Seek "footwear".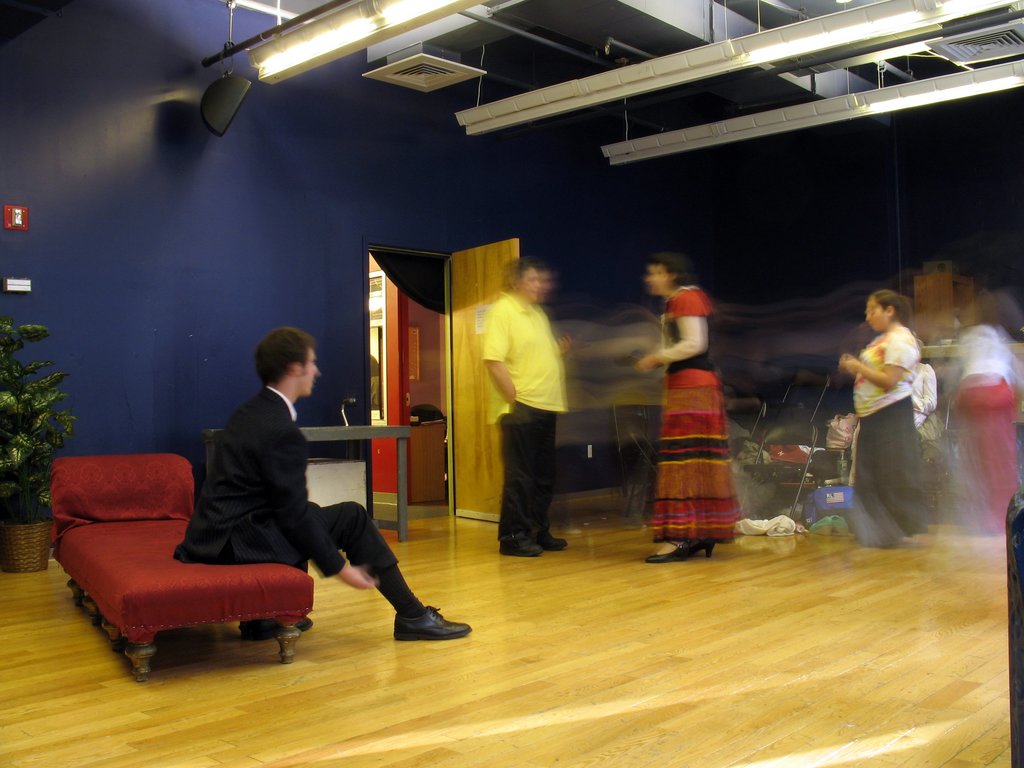
l=369, t=578, r=448, b=658.
